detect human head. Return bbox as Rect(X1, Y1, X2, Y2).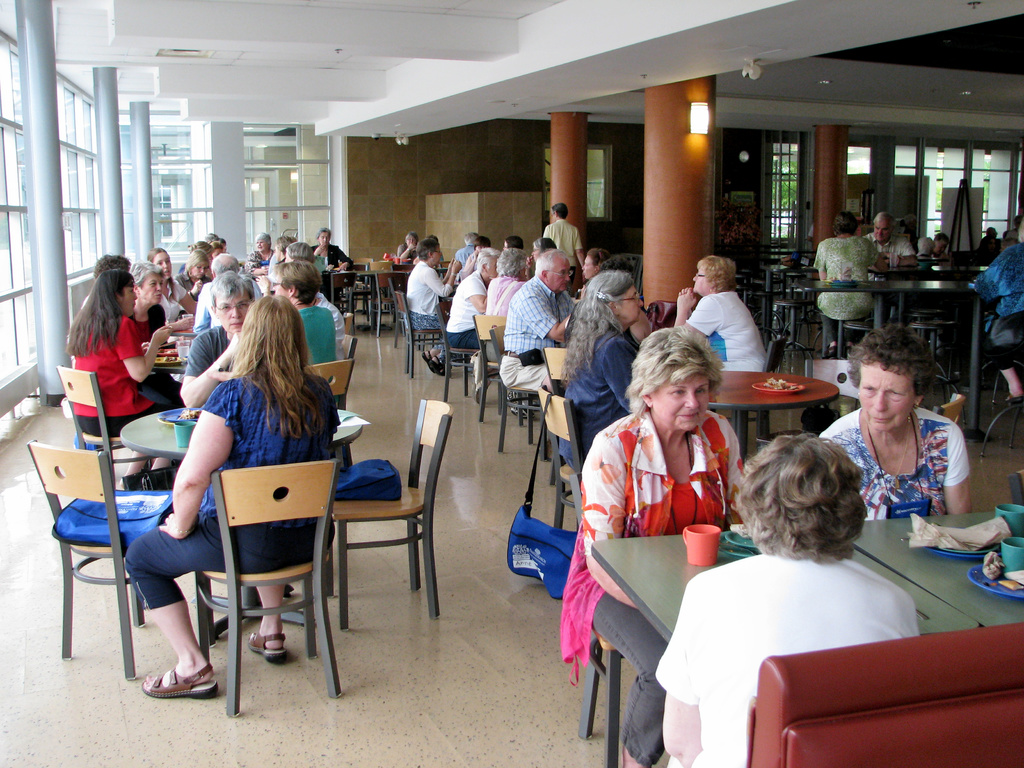
Rect(402, 232, 416, 250).
